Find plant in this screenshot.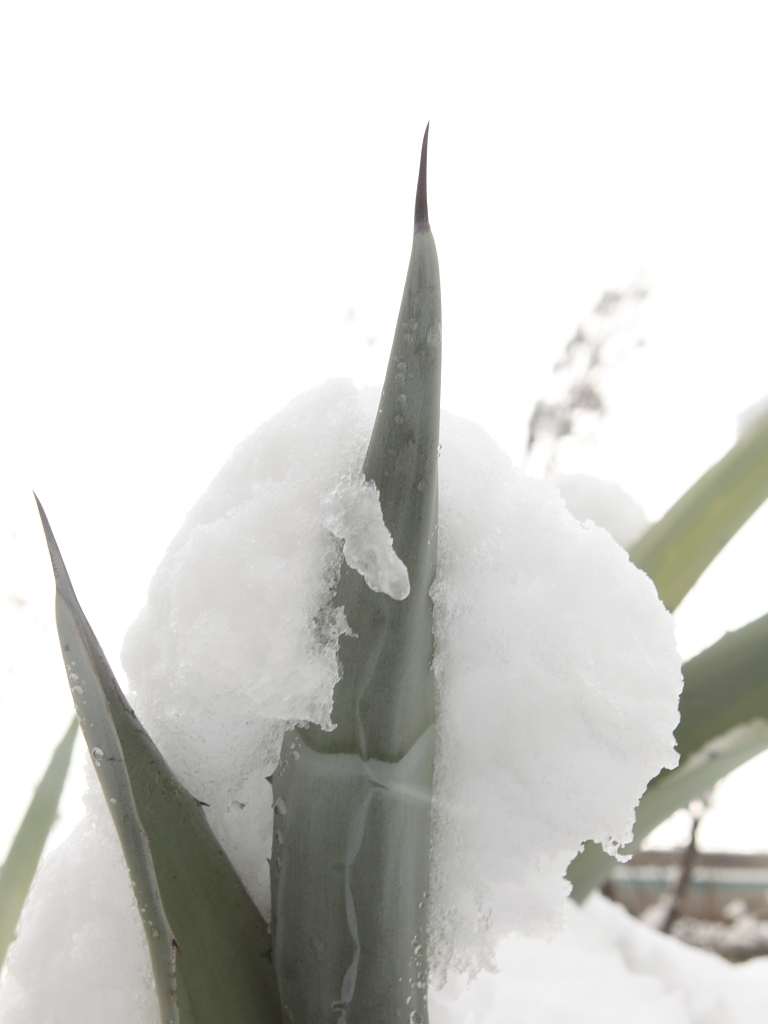
The bounding box for plant is 0/120/767/1023.
